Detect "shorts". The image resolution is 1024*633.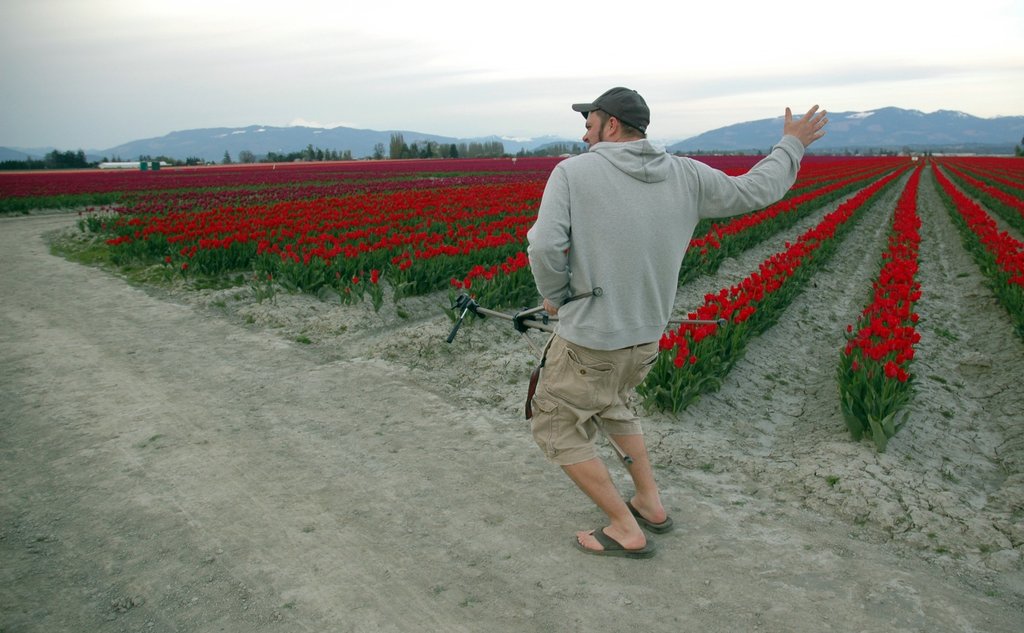
[540,354,702,463].
